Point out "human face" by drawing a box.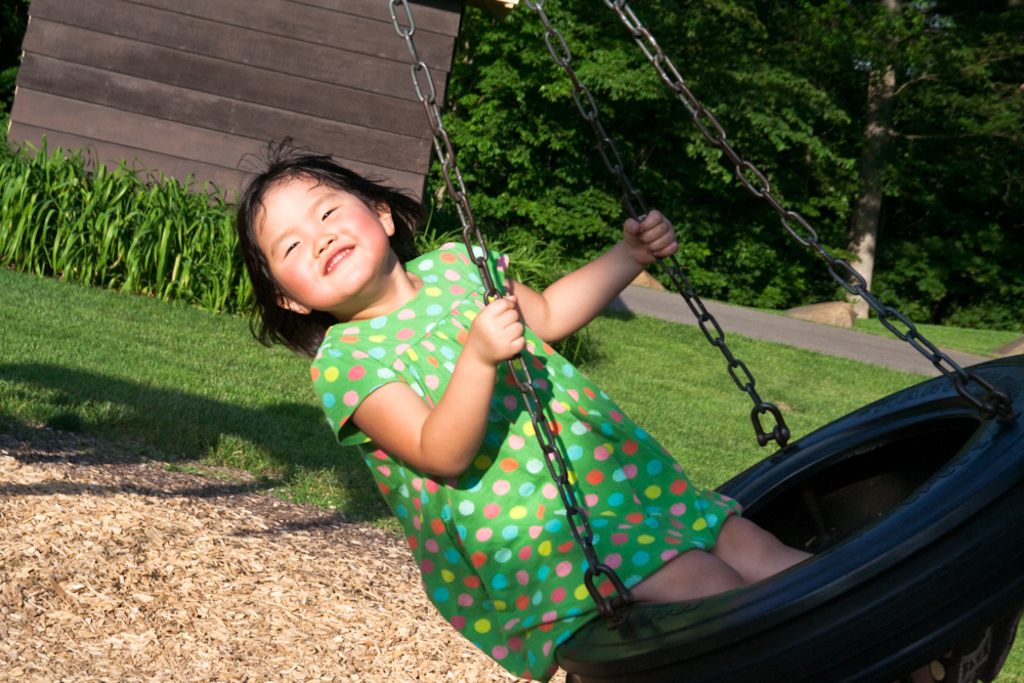
{"left": 253, "top": 169, "right": 388, "bottom": 307}.
